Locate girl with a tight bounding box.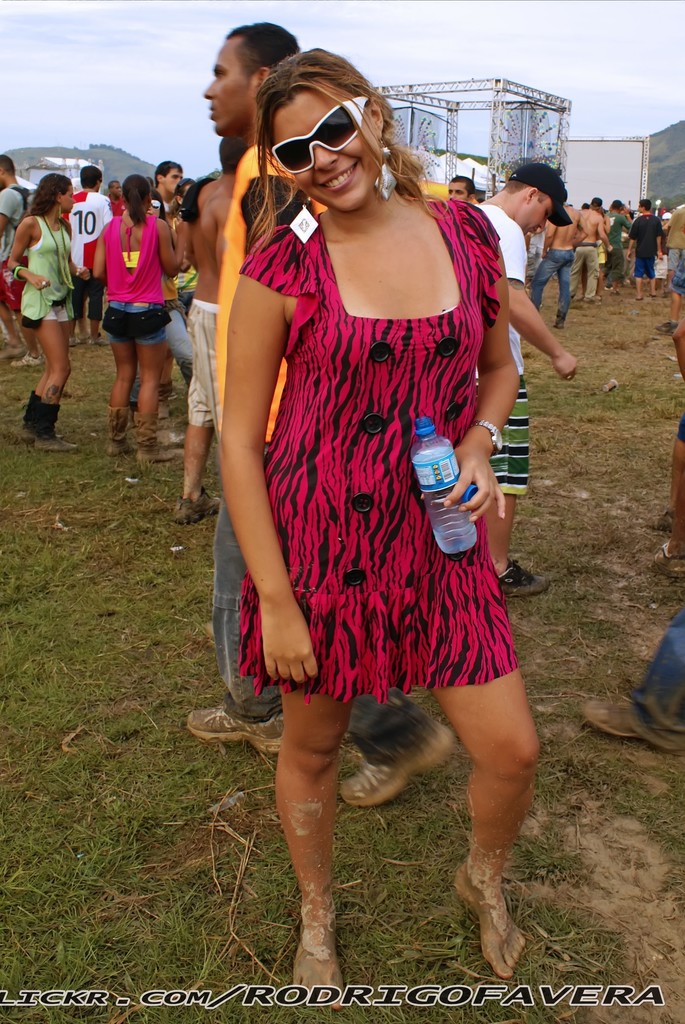
l=8, t=172, r=90, b=451.
